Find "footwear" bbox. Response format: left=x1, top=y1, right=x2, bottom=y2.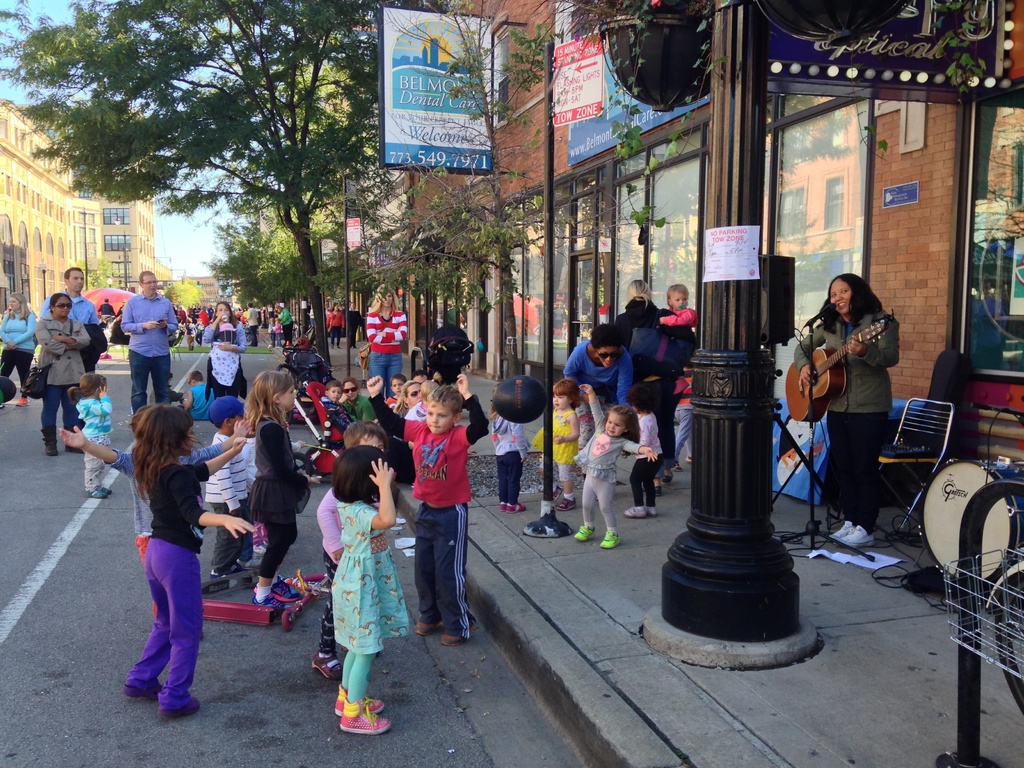
left=685, top=458, right=692, bottom=460.
